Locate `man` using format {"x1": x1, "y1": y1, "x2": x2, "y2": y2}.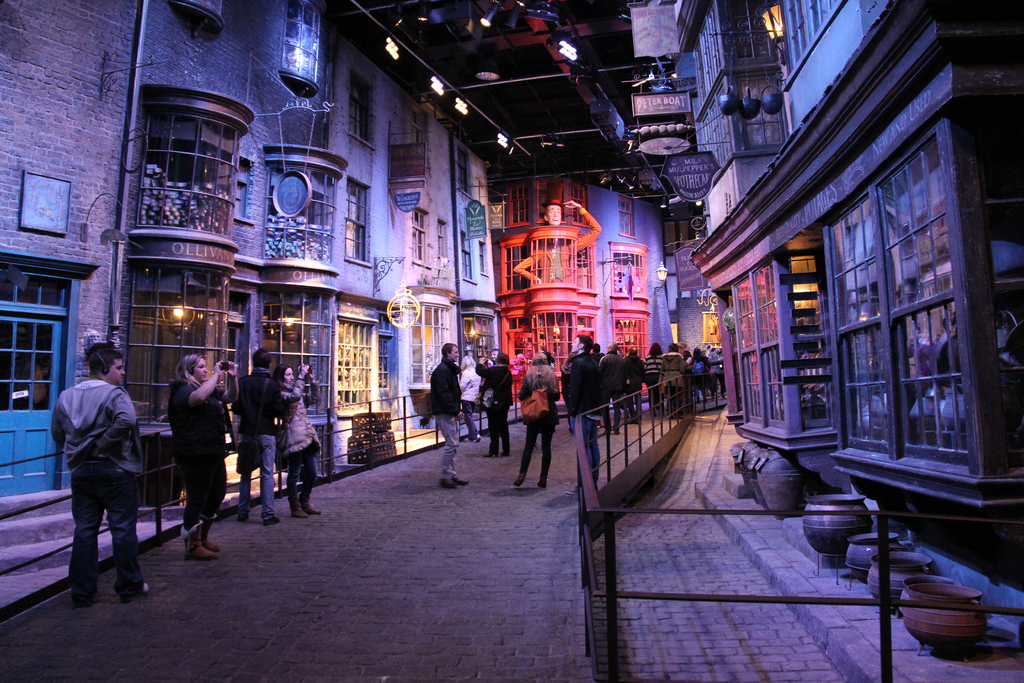
{"x1": 564, "y1": 333, "x2": 601, "y2": 492}.
